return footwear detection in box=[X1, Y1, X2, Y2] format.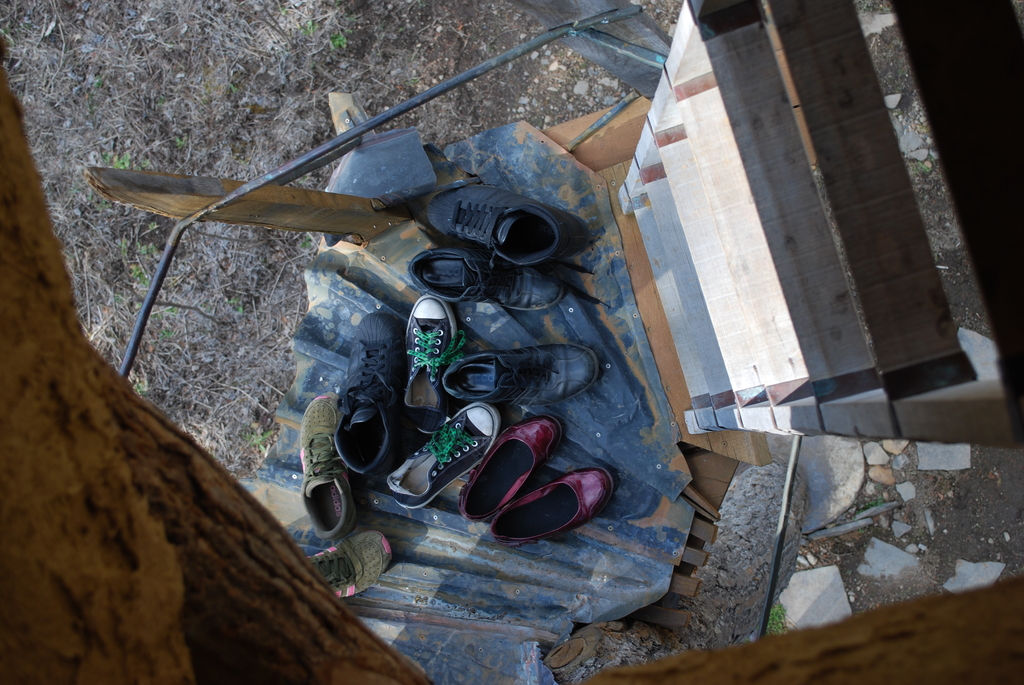
box=[437, 338, 605, 413].
